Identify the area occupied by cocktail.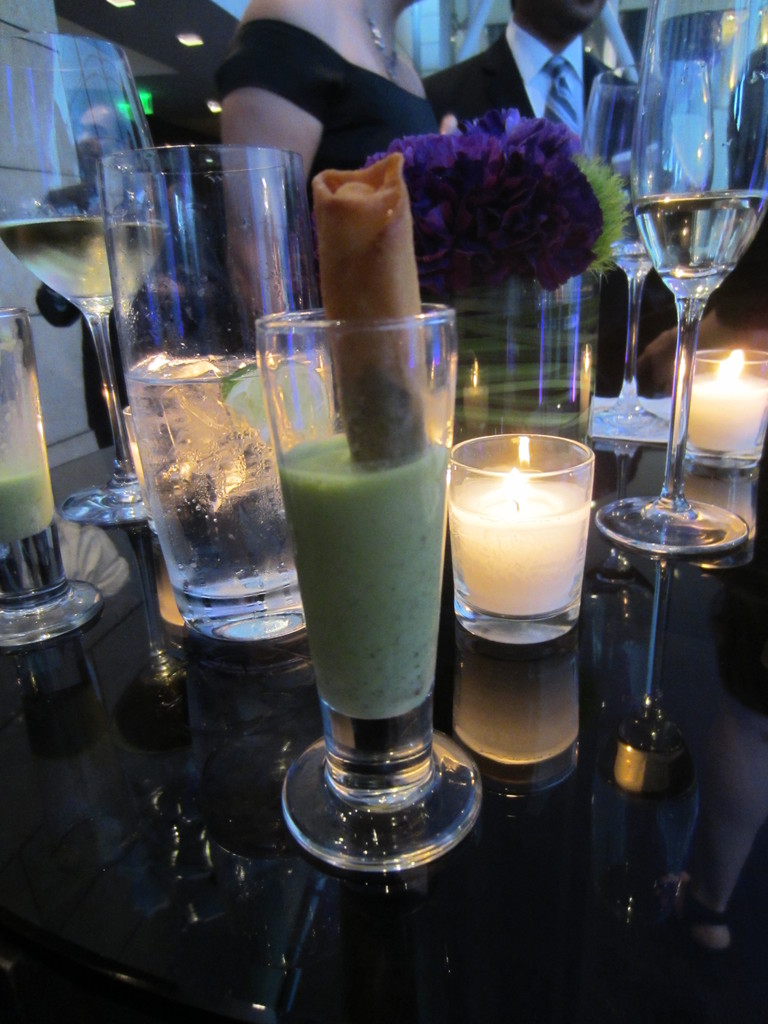
Area: bbox=[0, 30, 175, 525].
